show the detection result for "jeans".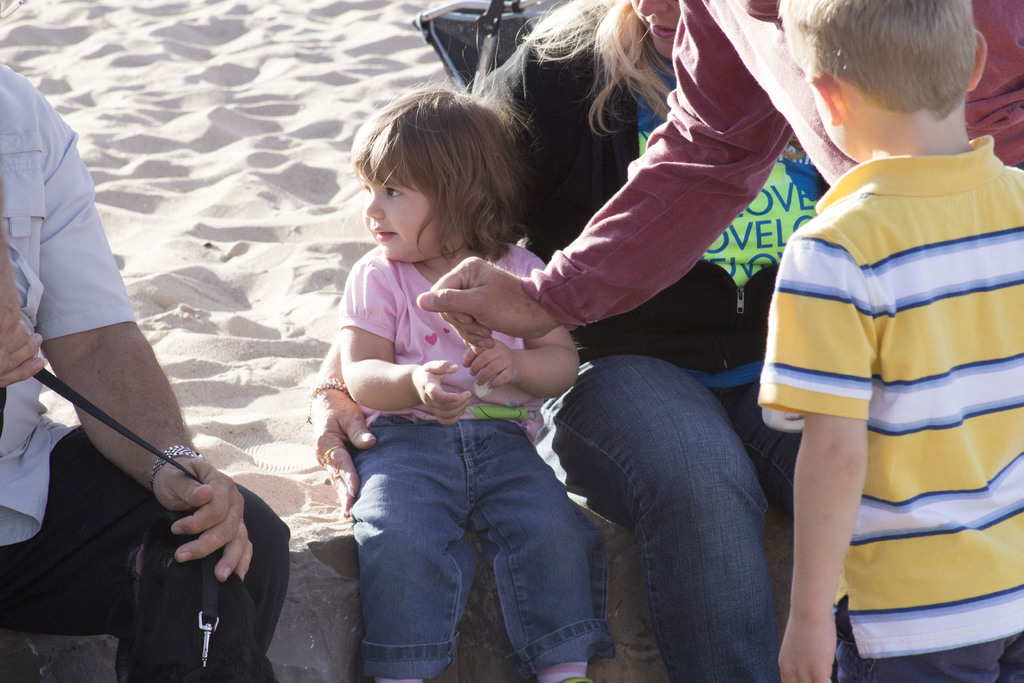
(left=339, top=402, right=614, bottom=682).
